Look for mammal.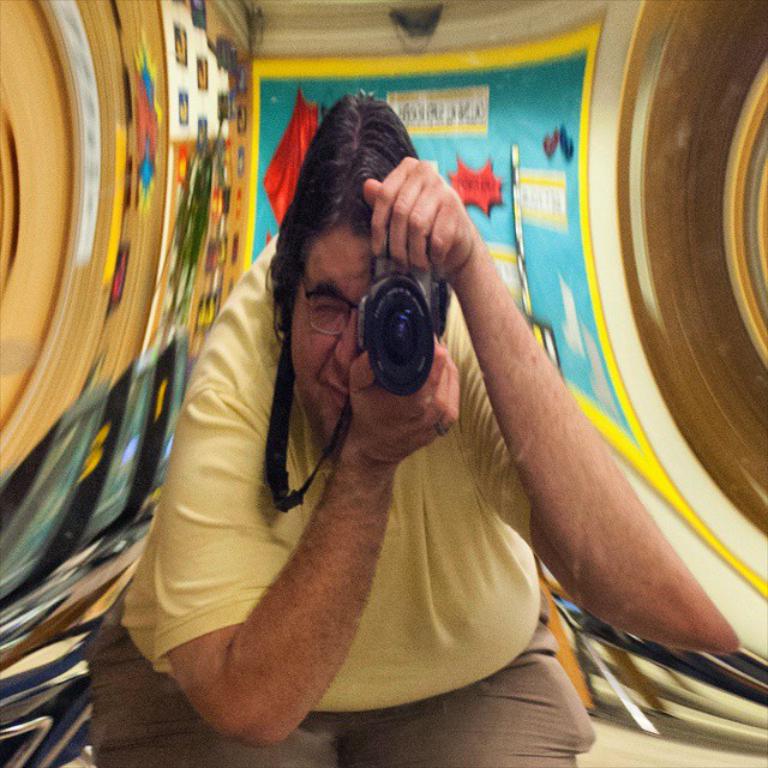
Found: 84:89:728:767.
